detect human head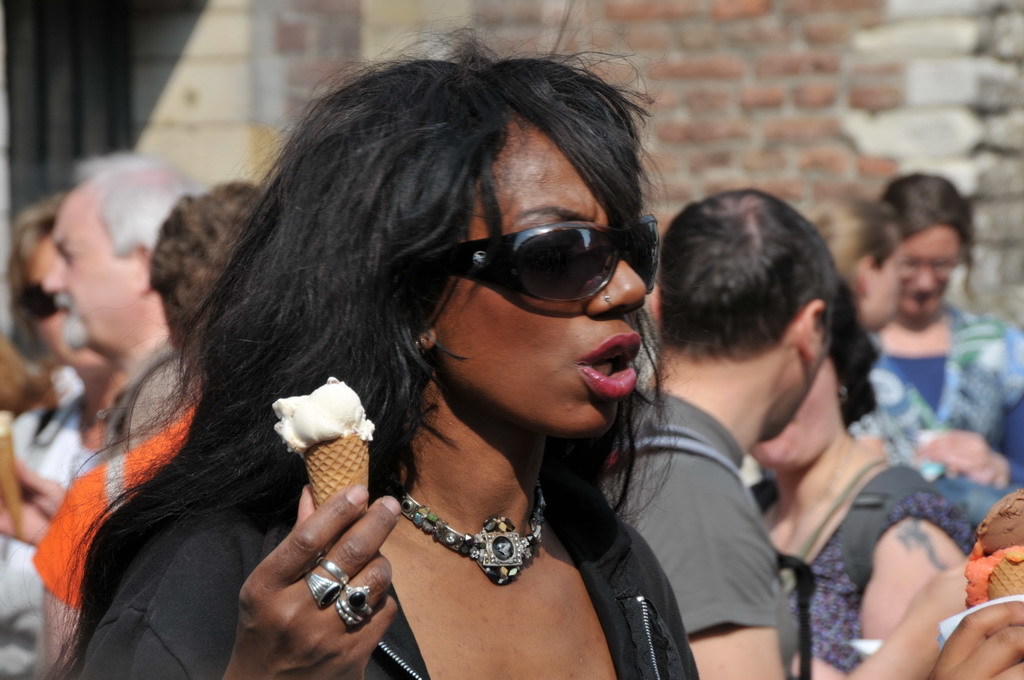
[left=3, top=193, right=110, bottom=371]
